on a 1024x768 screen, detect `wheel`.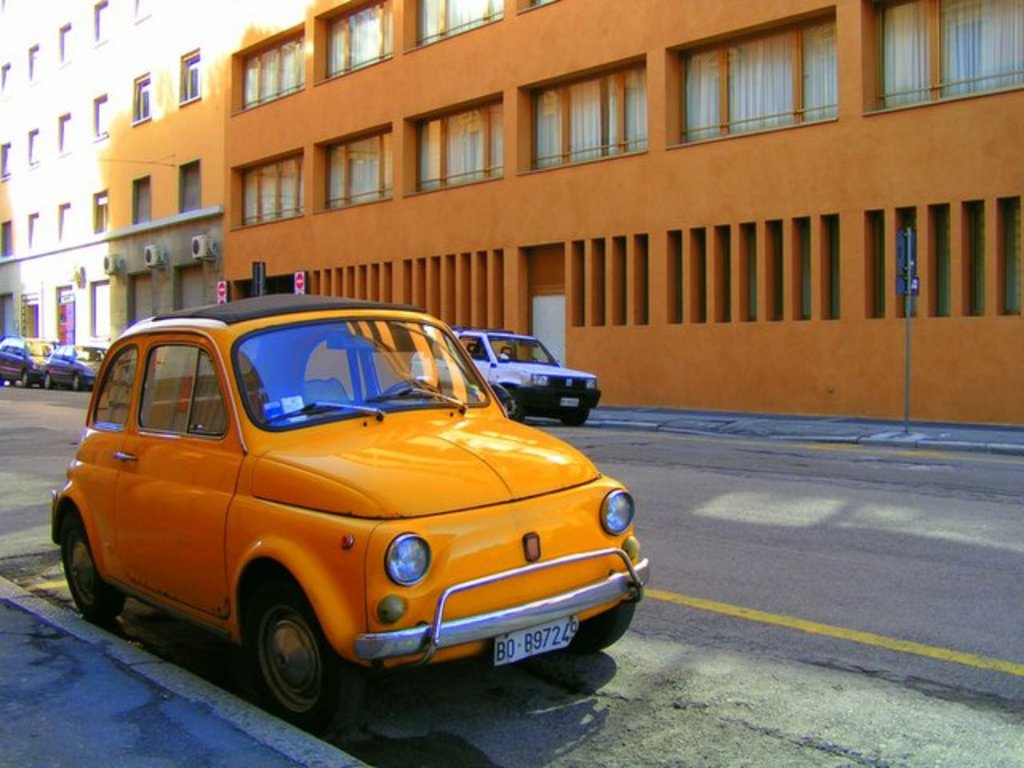
left=59, top=522, right=118, bottom=619.
